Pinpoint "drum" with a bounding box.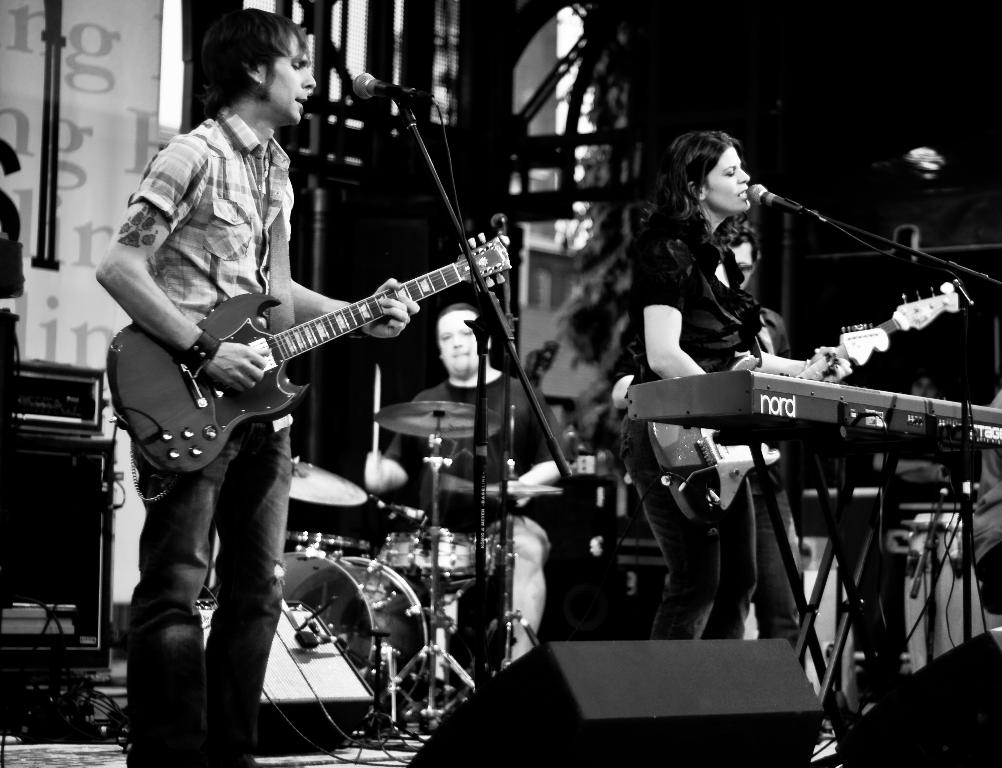
277/524/354/554.
